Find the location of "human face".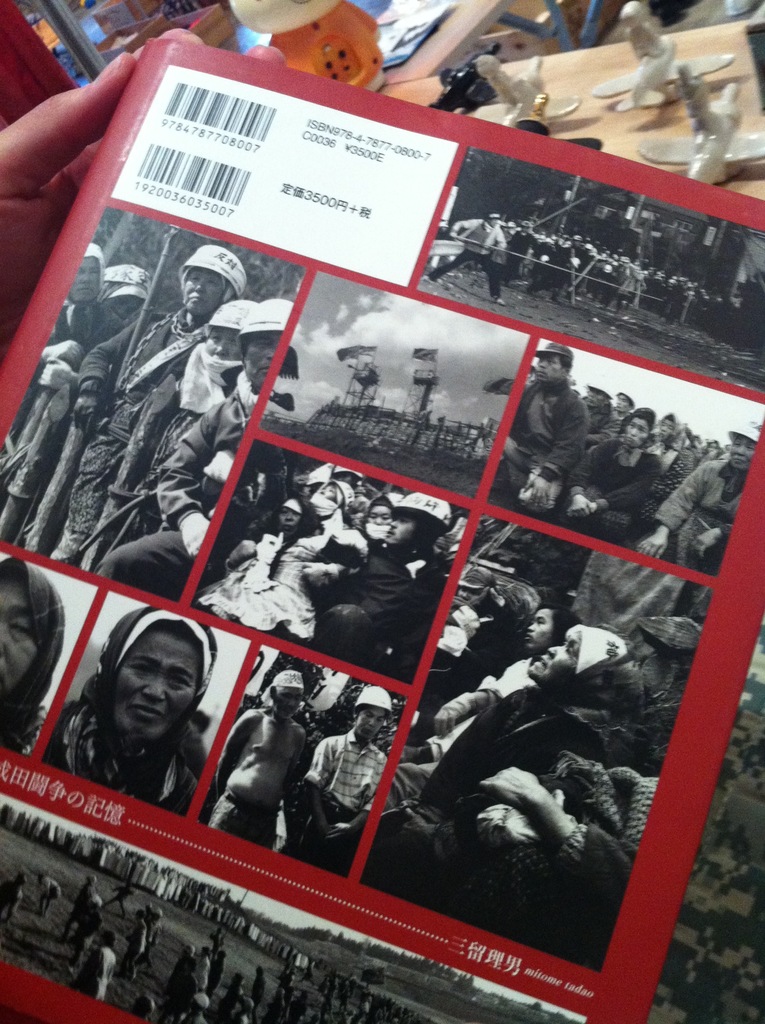
Location: <bbox>238, 335, 282, 382</bbox>.
